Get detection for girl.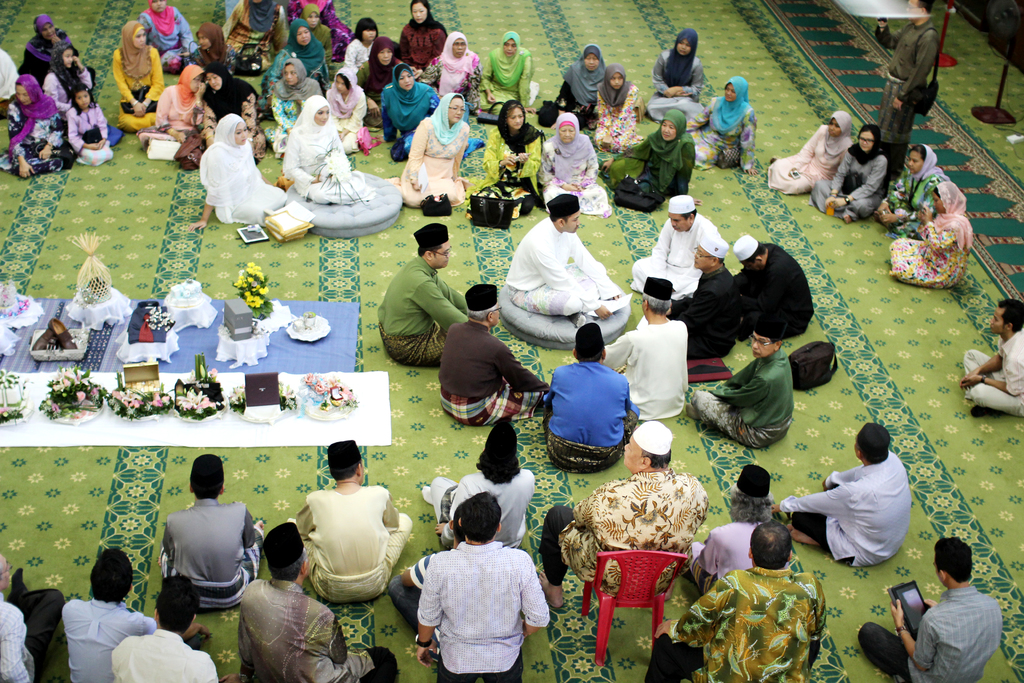
Detection: locate(65, 81, 127, 161).
